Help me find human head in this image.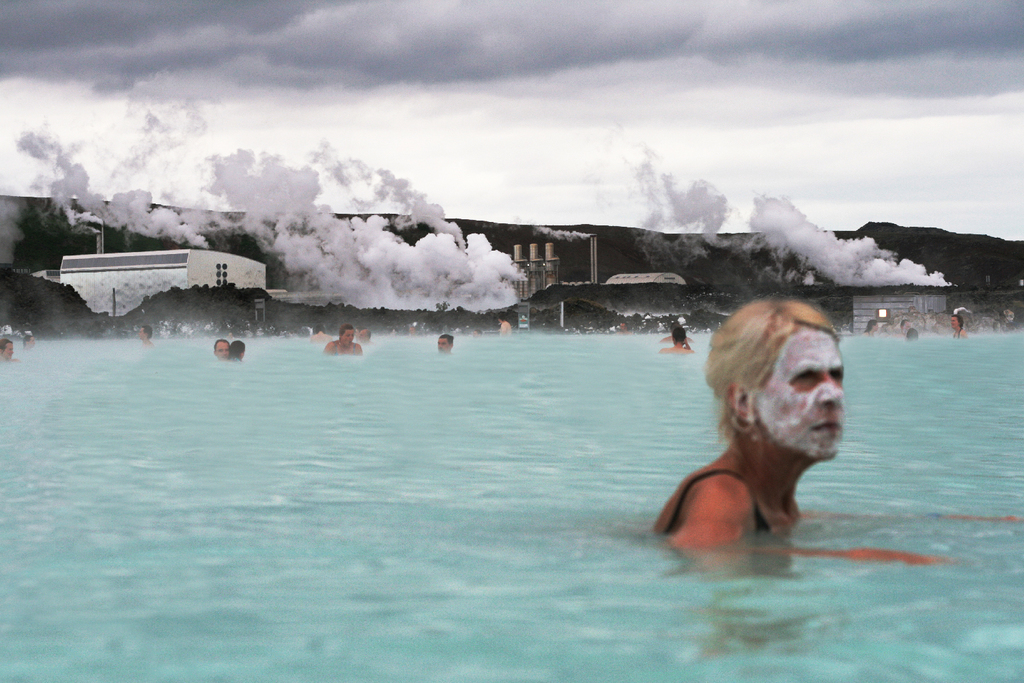
Found it: <box>952,314,964,329</box>.
